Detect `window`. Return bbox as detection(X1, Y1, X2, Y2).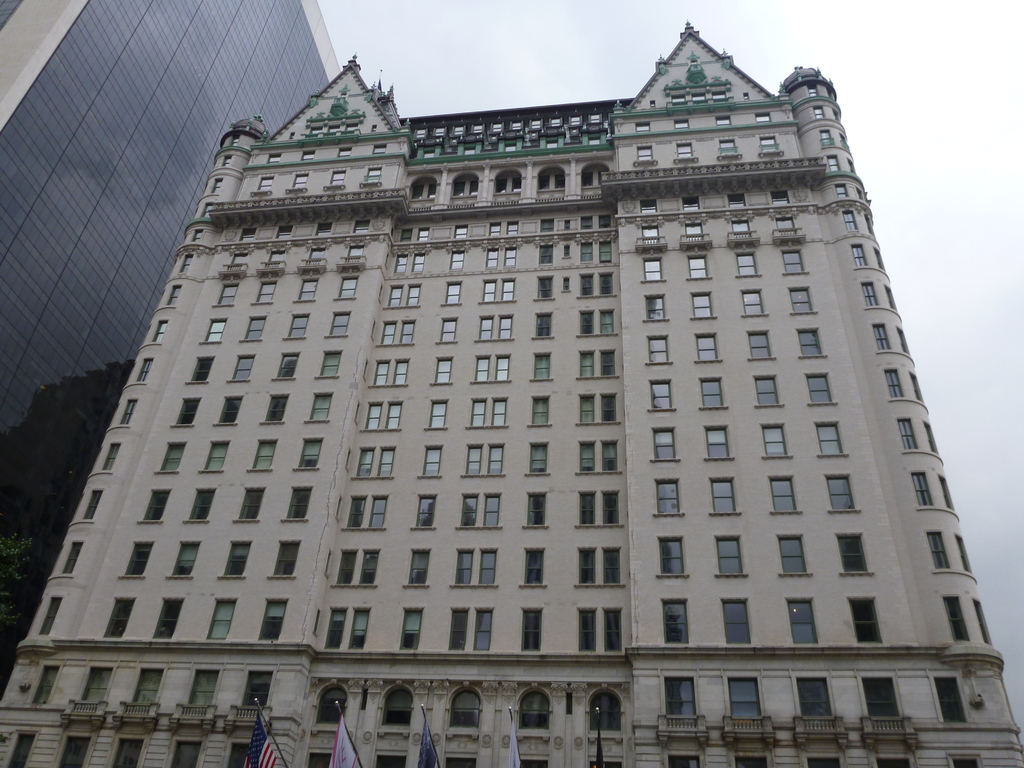
detection(3, 730, 38, 767).
